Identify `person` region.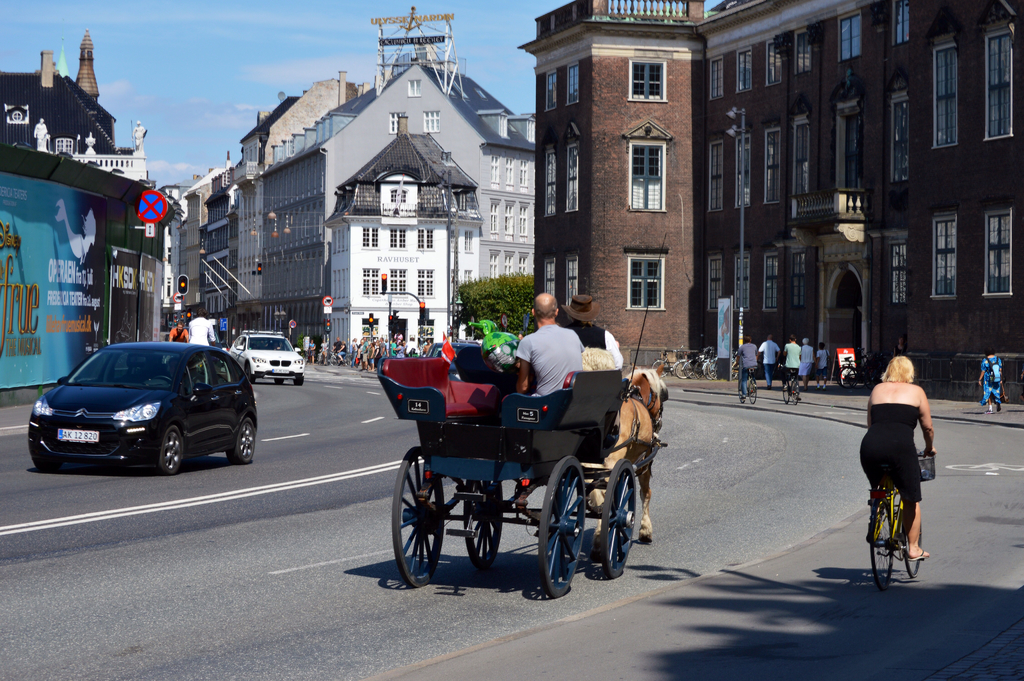
Region: x1=783, y1=337, x2=801, y2=406.
